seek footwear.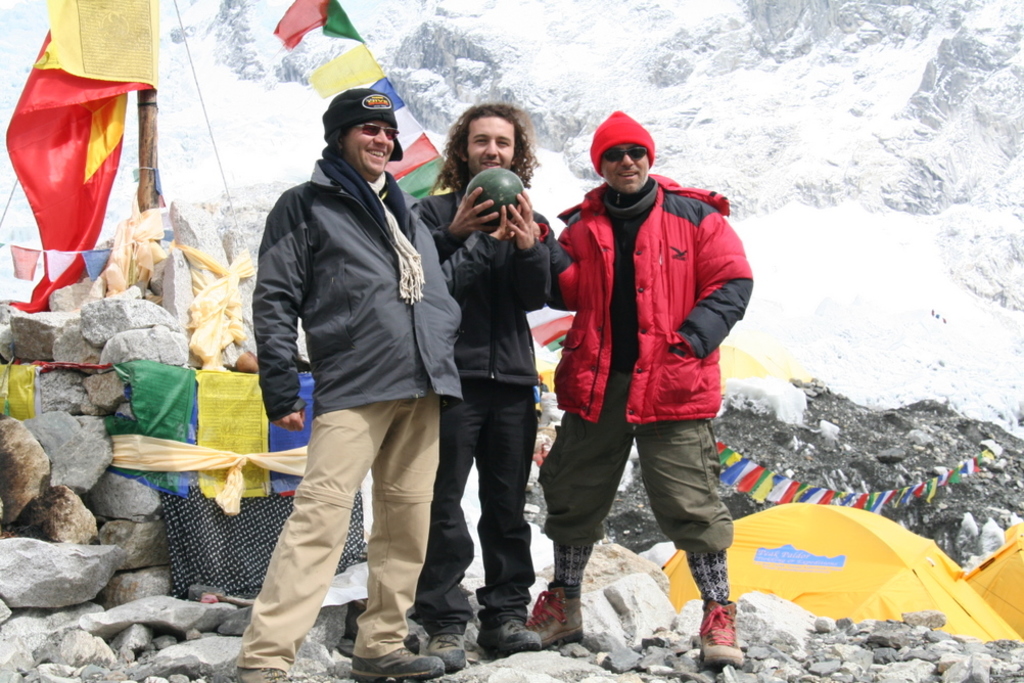
x1=347 y1=647 x2=449 y2=681.
